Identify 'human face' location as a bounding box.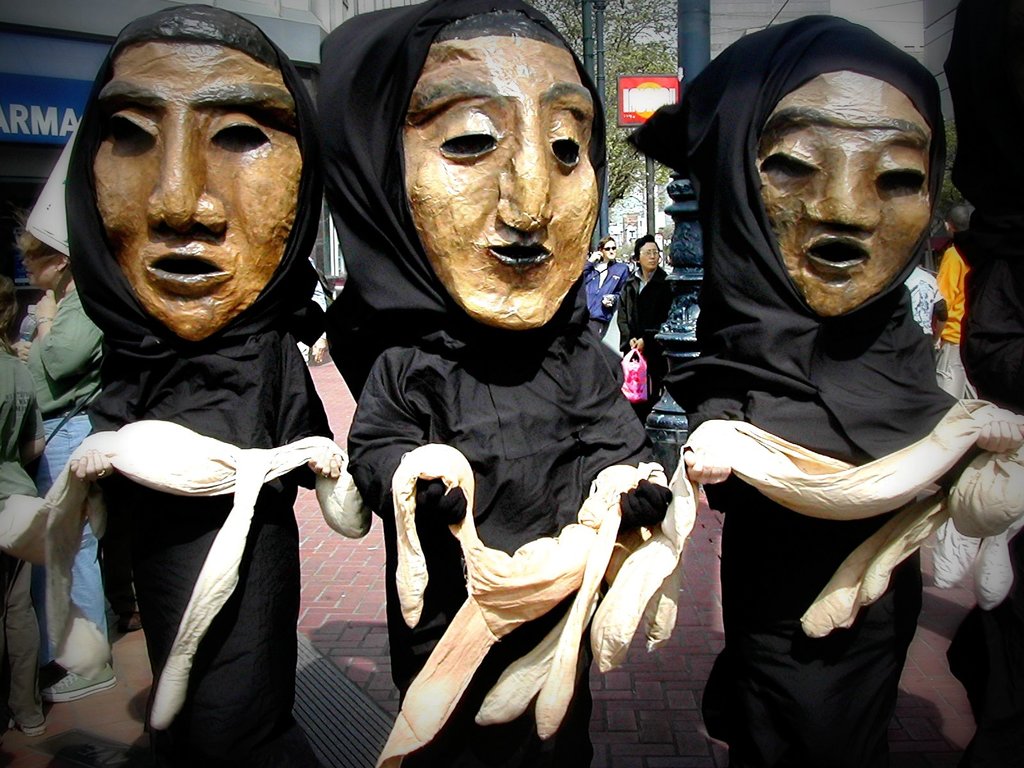
crop(412, 32, 596, 319).
